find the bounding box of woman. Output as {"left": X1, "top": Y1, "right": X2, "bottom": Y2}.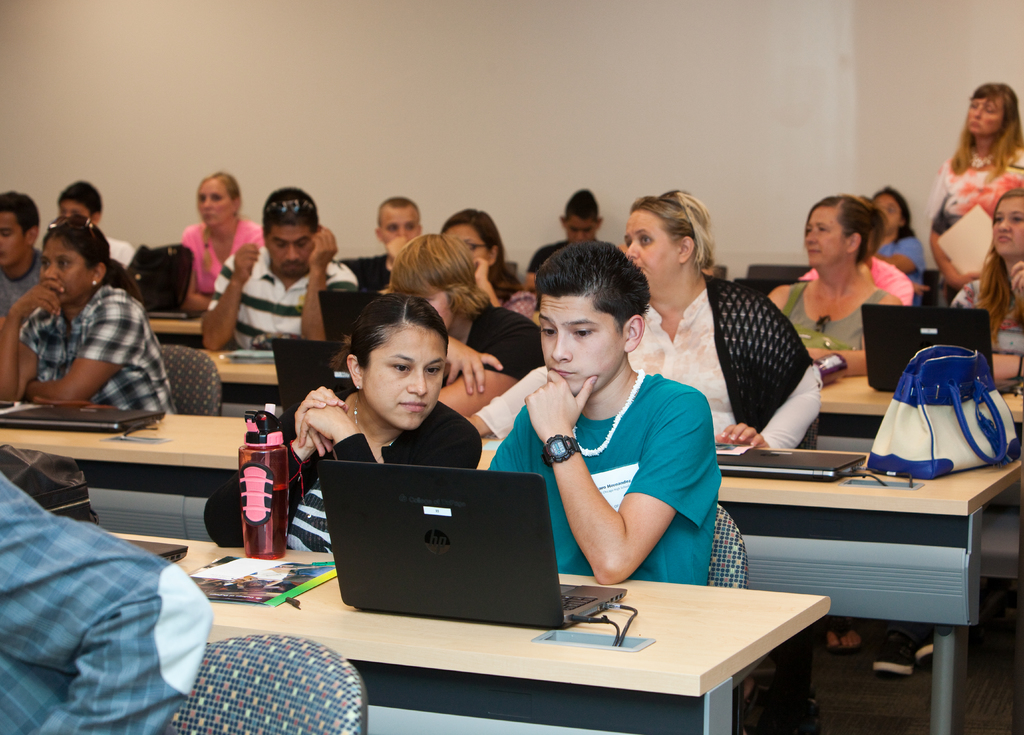
{"left": 204, "top": 297, "right": 483, "bottom": 552}.
